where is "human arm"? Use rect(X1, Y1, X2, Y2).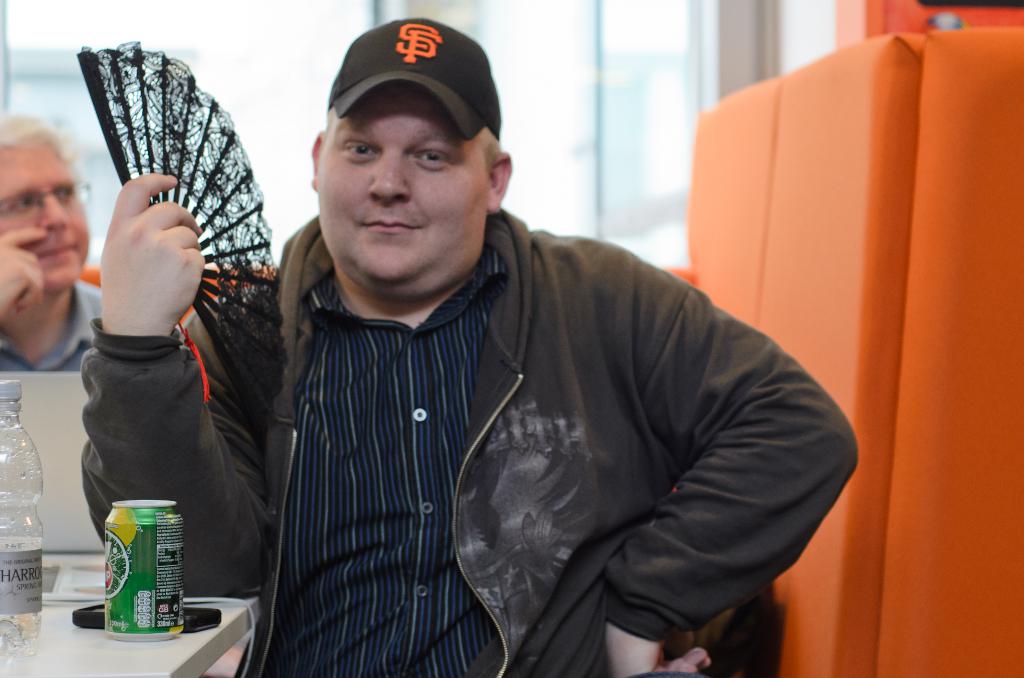
rect(607, 280, 861, 677).
